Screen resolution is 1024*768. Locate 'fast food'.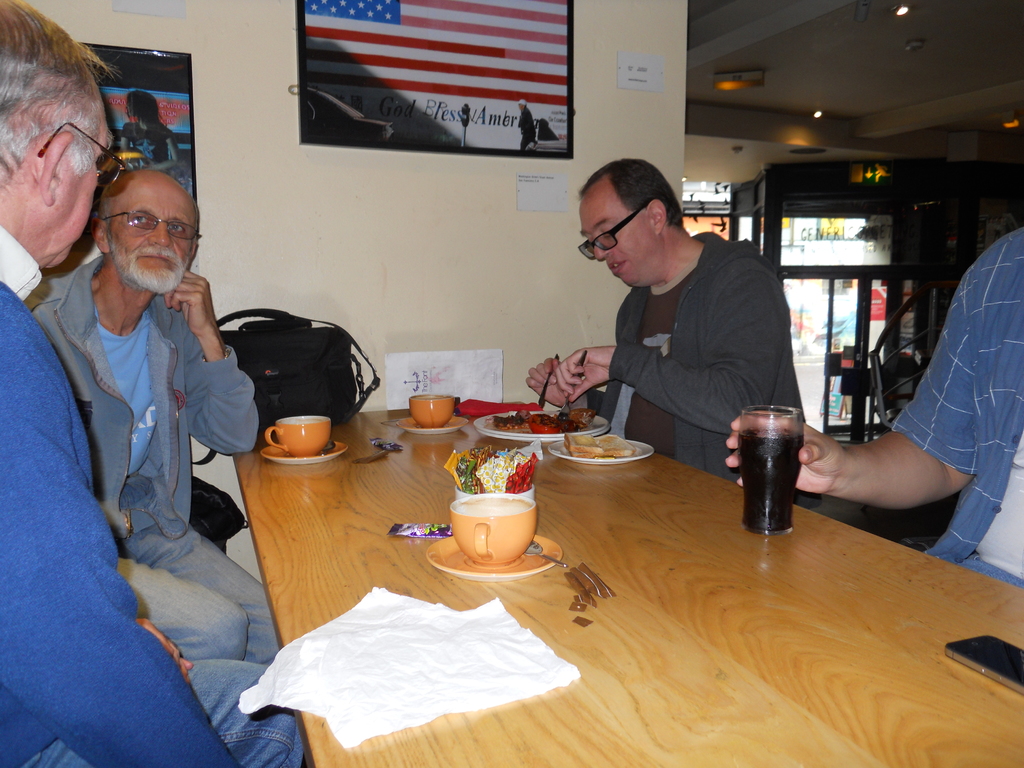
563:434:634:461.
